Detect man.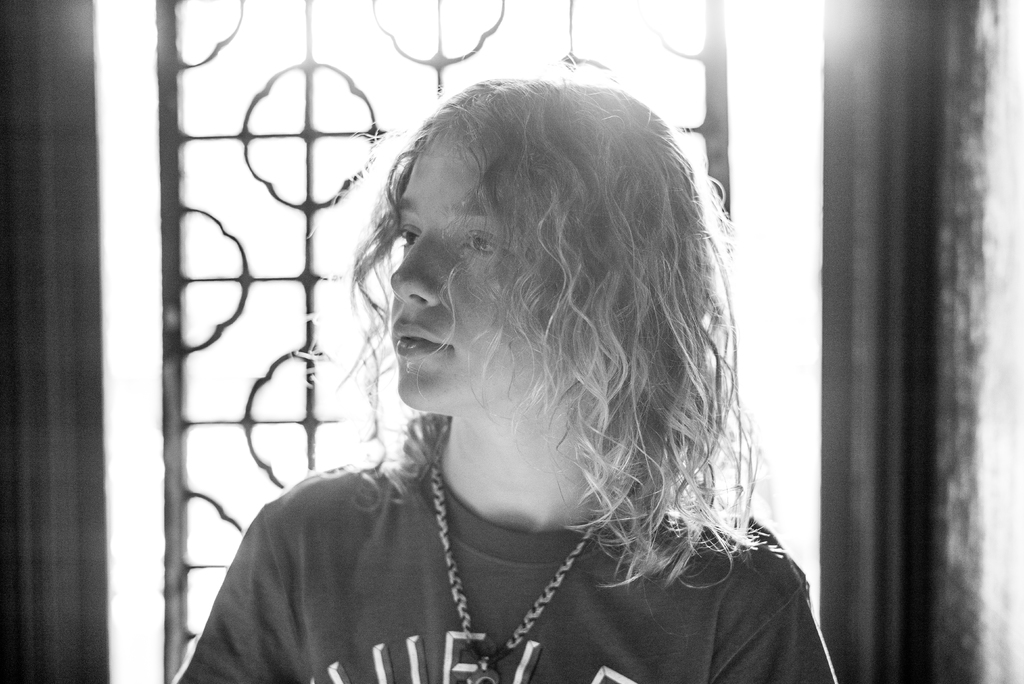
Detected at (left=177, top=66, right=845, bottom=683).
